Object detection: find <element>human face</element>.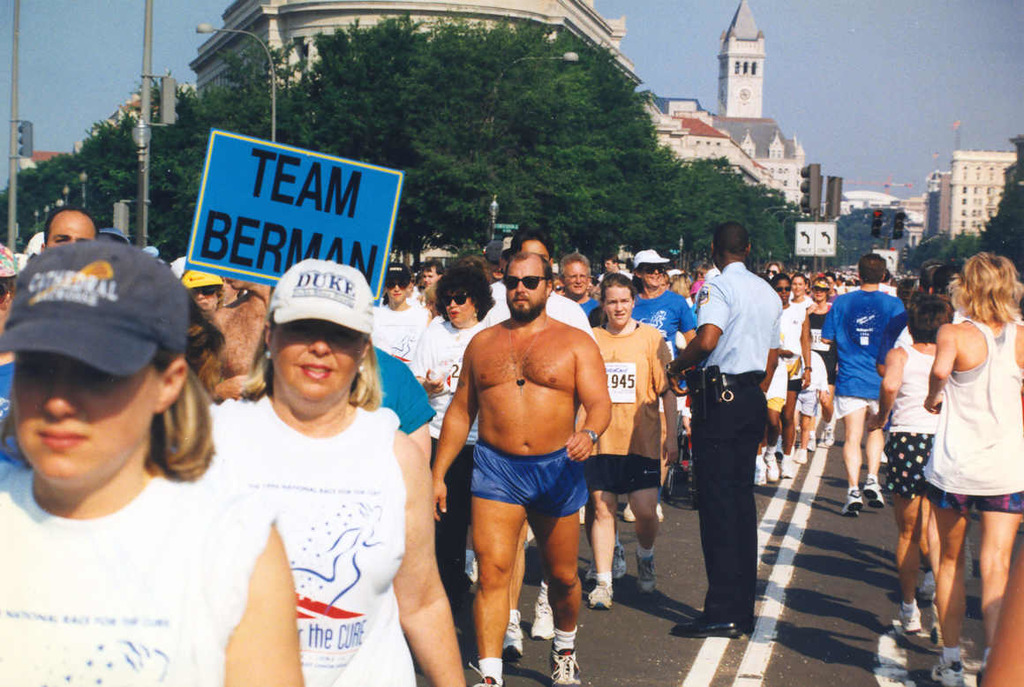
(x1=266, y1=321, x2=364, y2=406).
